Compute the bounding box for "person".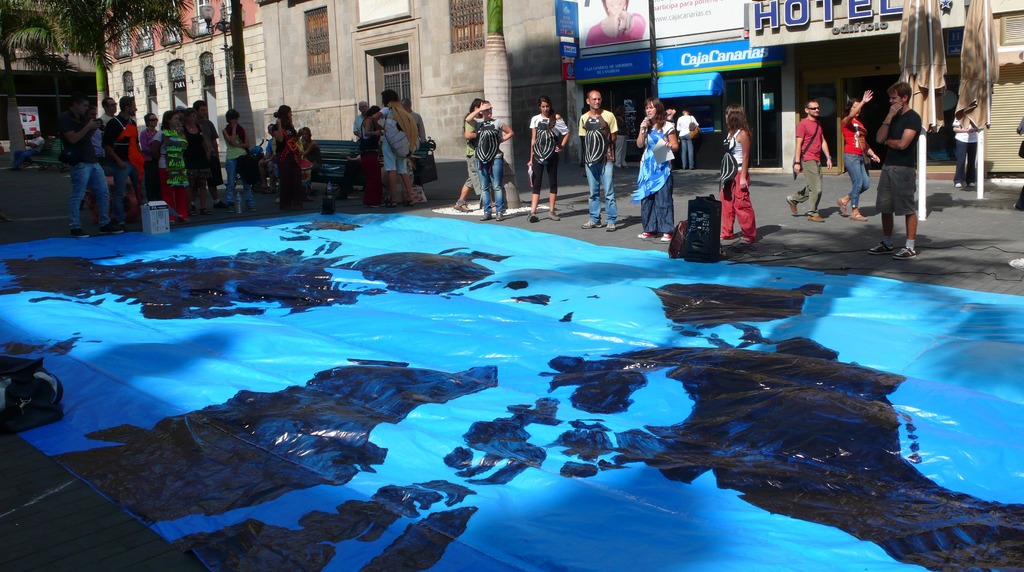
359/101/387/206.
